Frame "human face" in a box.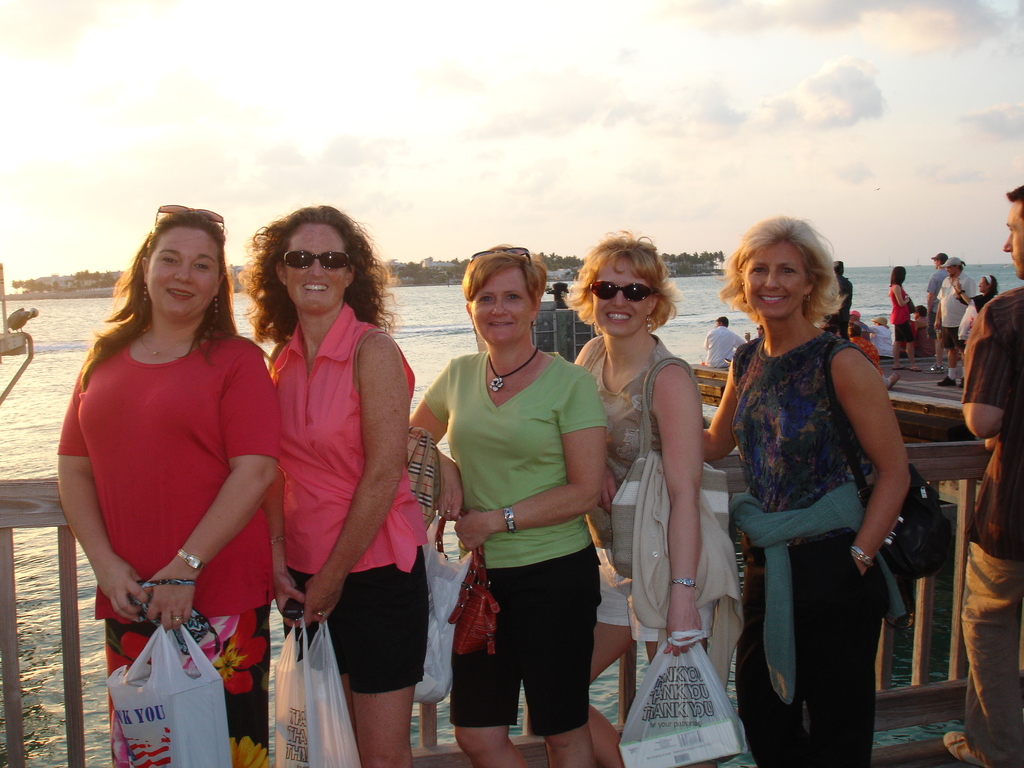
{"left": 1005, "top": 202, "right": 1023, "bottom": 285}.
